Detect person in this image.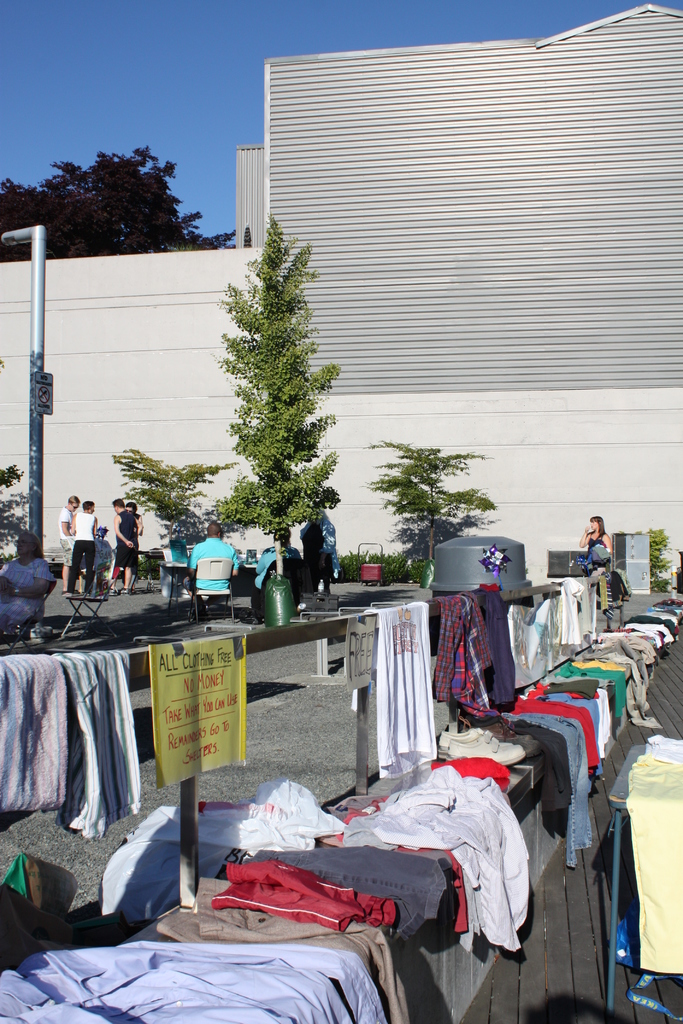
Detection: [61,502,99,598].
